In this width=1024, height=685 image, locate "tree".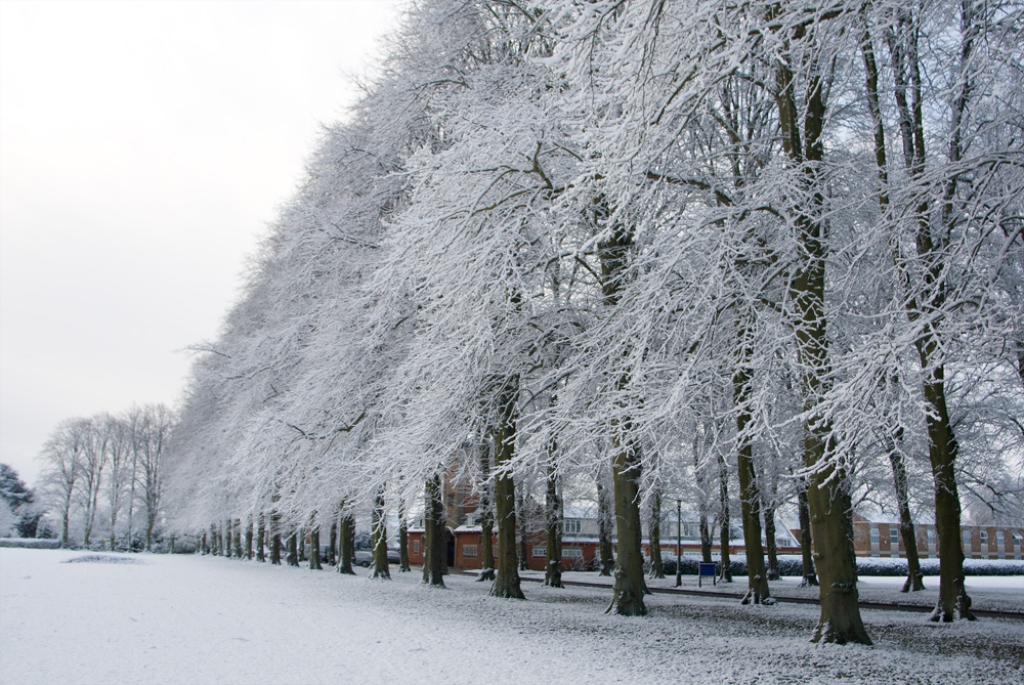
Bounding box: box(83, 399, 125, 570).
